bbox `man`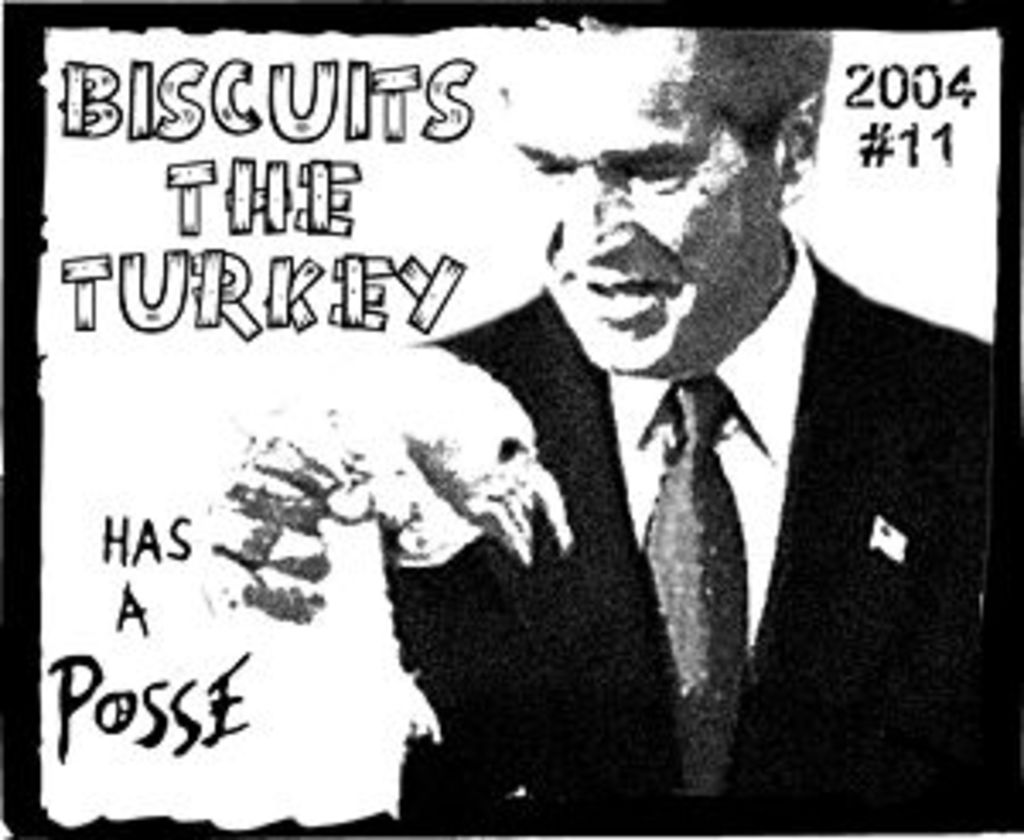
Rect(311, 126, 966, 809)
